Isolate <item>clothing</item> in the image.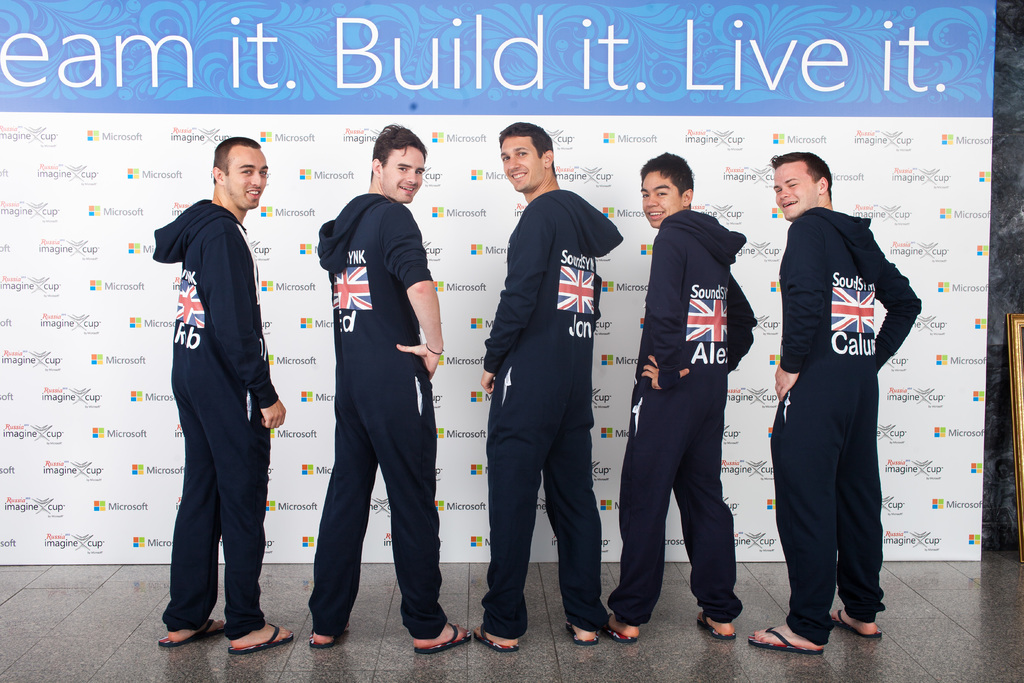
Isolated region: bbox=[148, 186, 281, 630].
